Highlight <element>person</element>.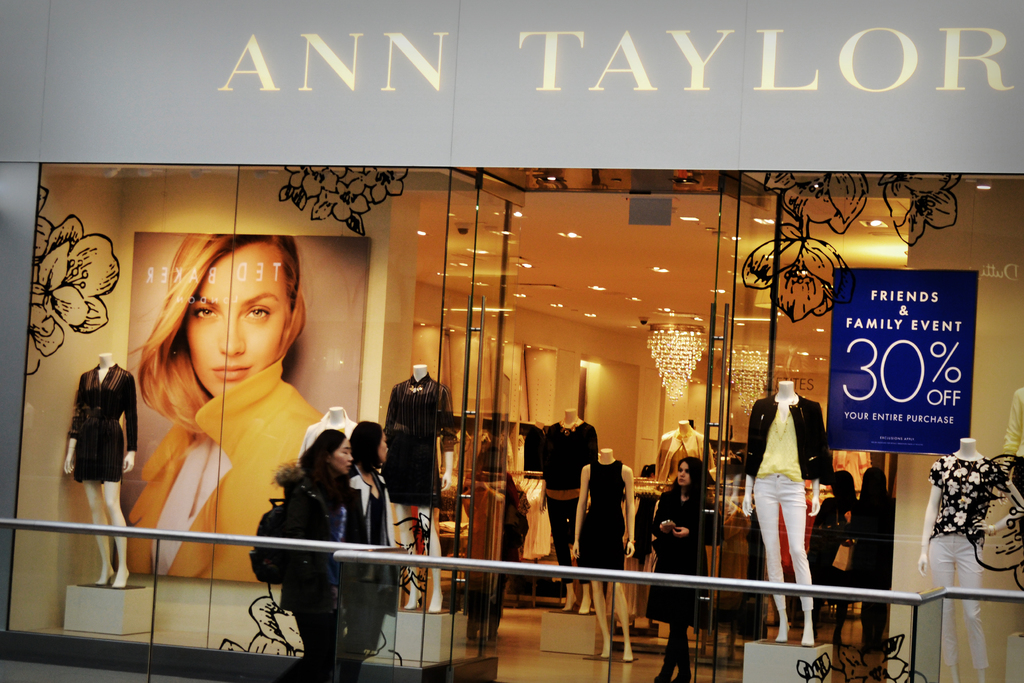
Highlighted region: 120, 231, 322, 583.
